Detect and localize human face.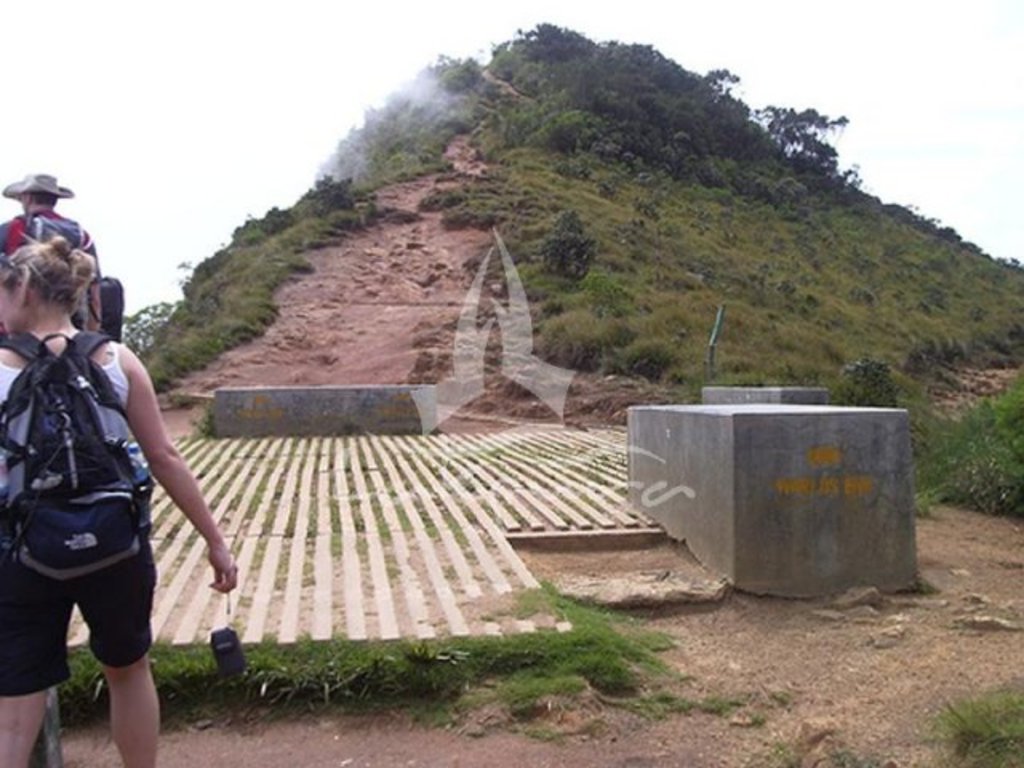
Localized at region(0, 283, 13, 334).
